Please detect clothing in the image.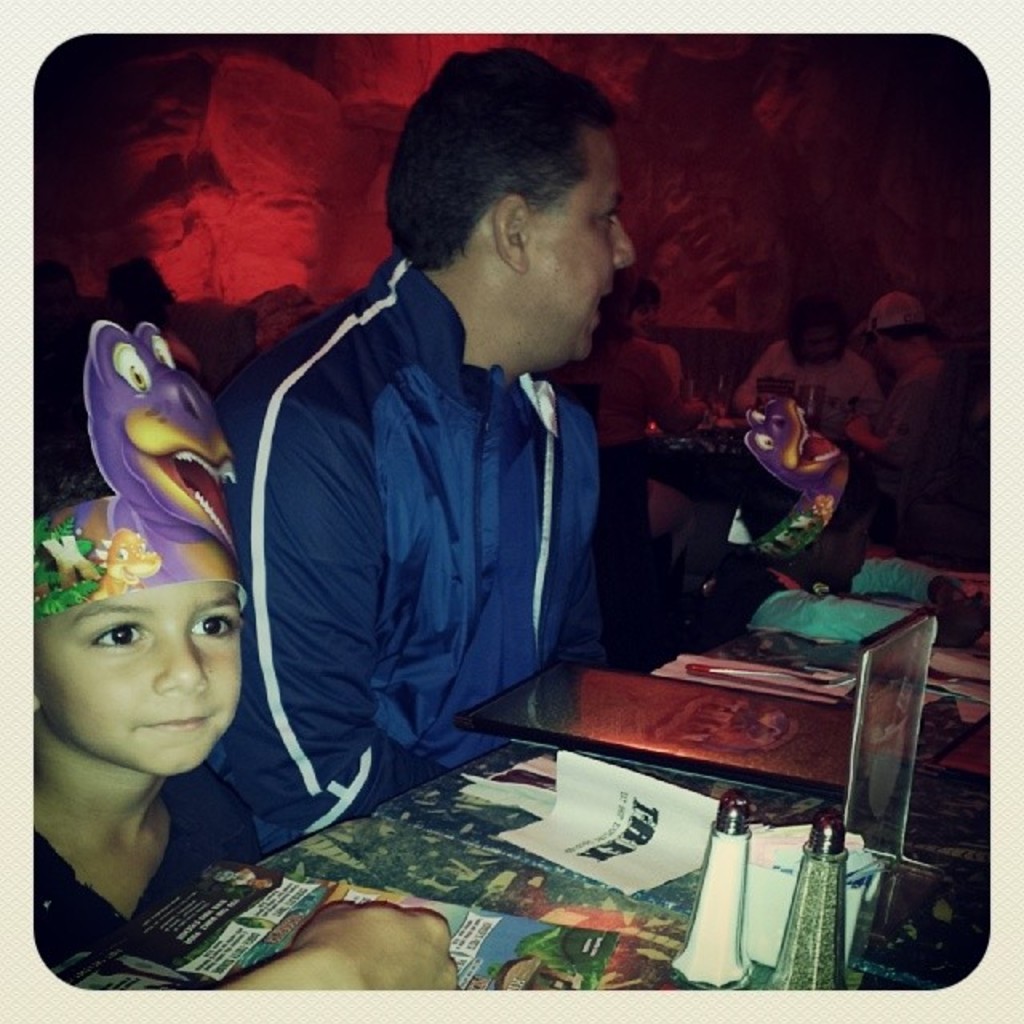
left=187, top=197, right=710, bottom=846.
